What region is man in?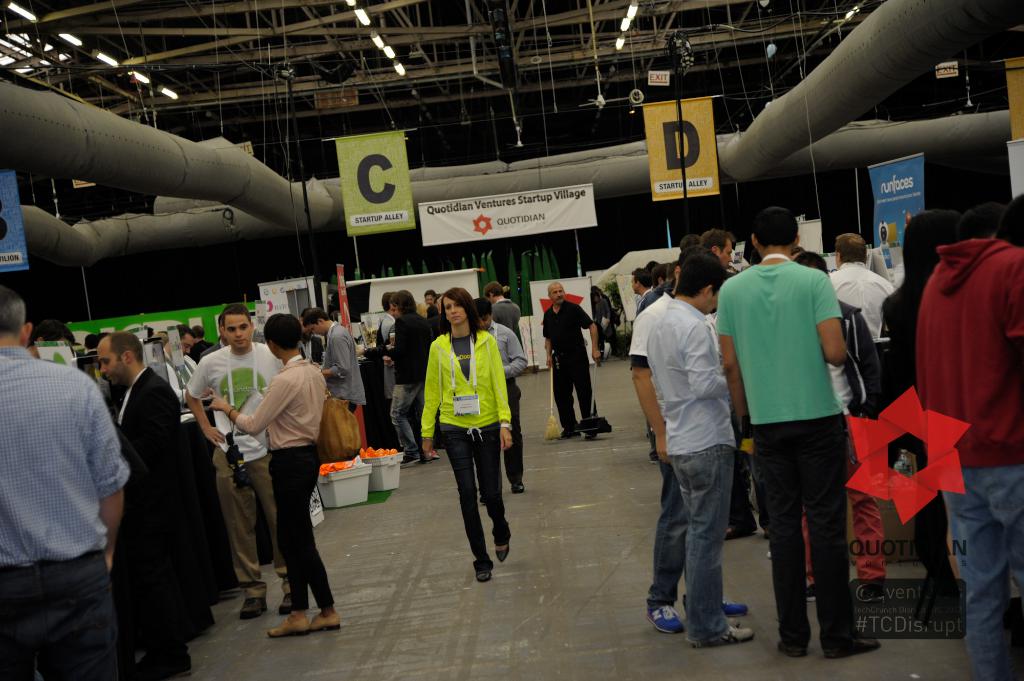
541 284 605 437.
